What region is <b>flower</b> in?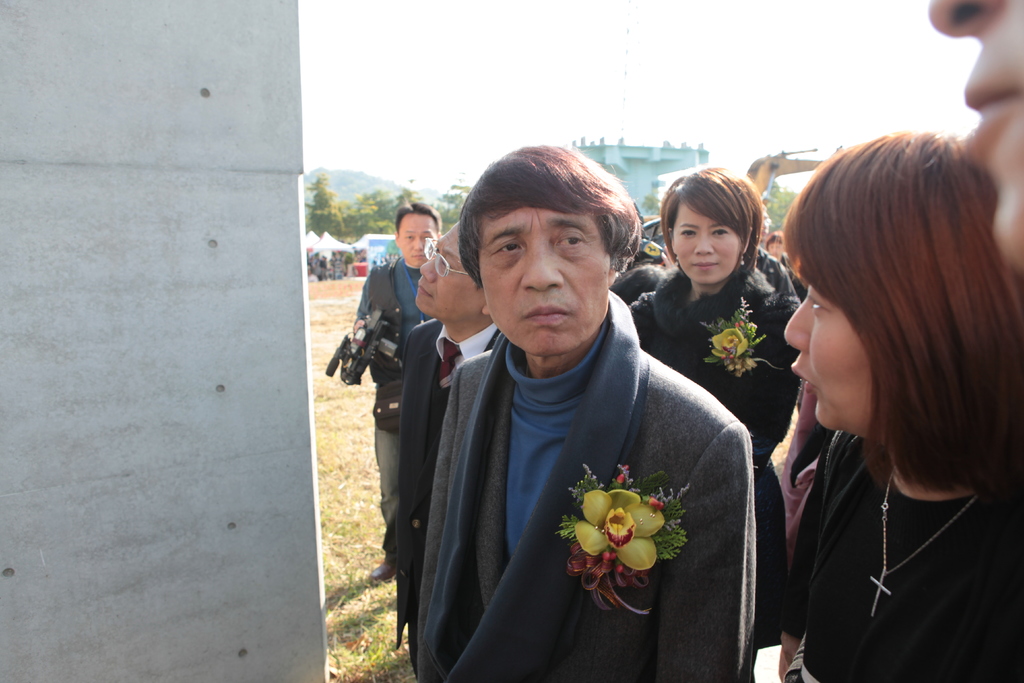
(710,327,747,358).
